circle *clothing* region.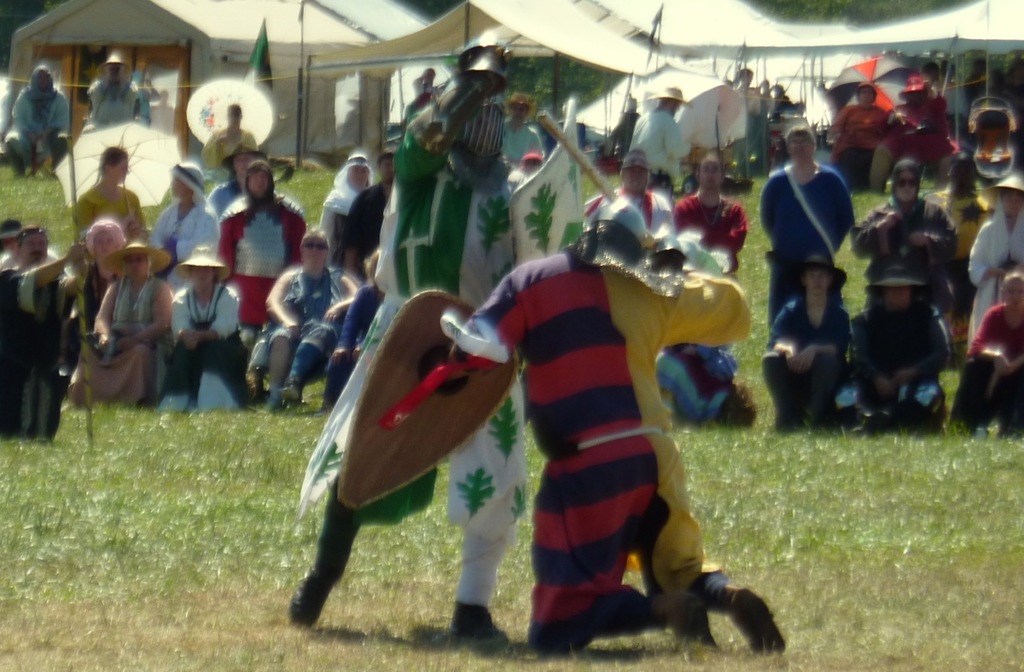
Region: (271, 264, 348, 388).
